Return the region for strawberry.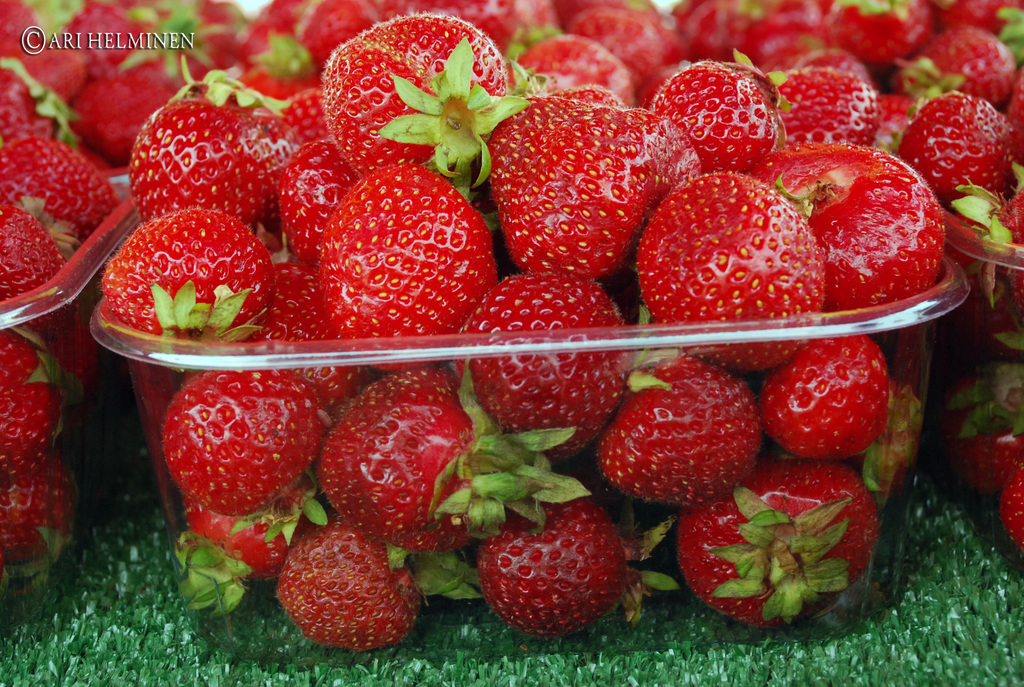
(x1=947, y1=378, x2=1023, y2=484).
